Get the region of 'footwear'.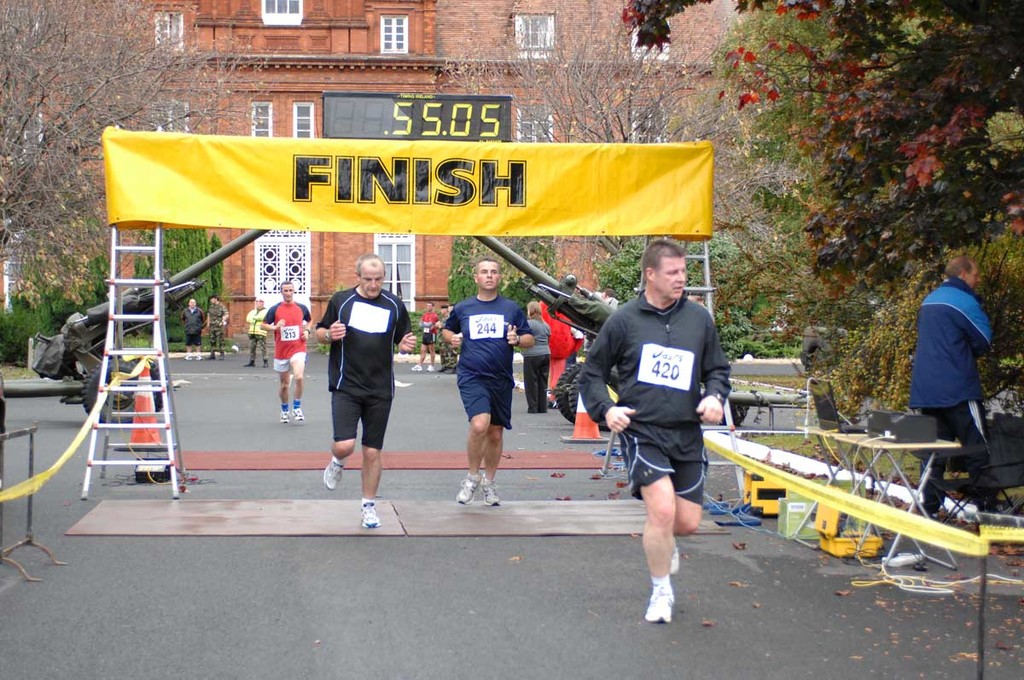
Rect(193, 349, 207, 358).
